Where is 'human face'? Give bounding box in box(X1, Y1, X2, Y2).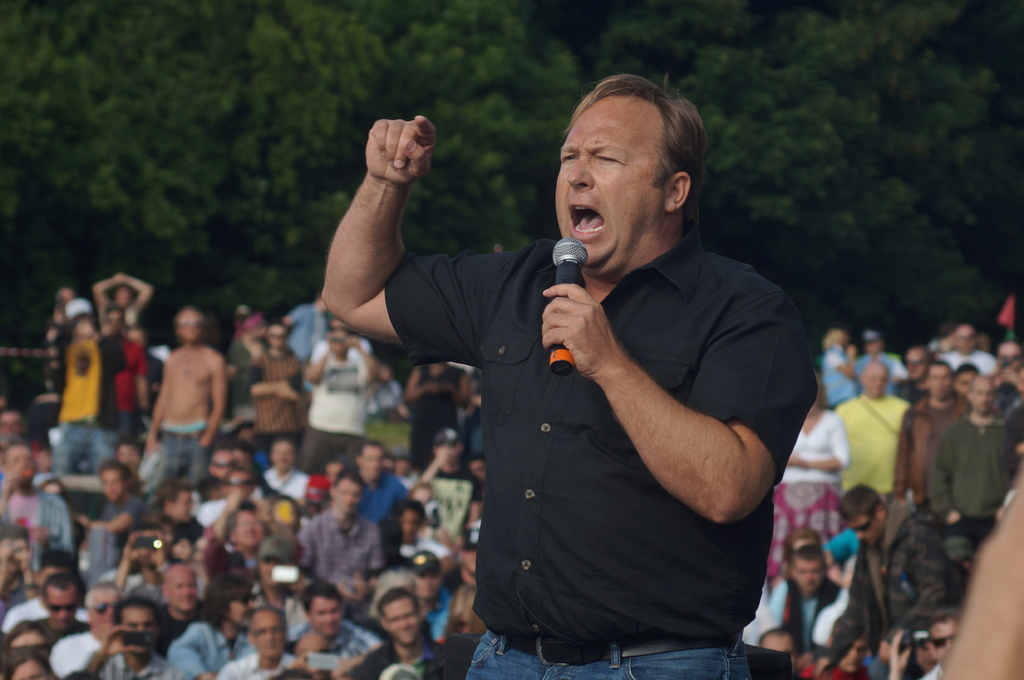
box(386, 605, 413, 642).
